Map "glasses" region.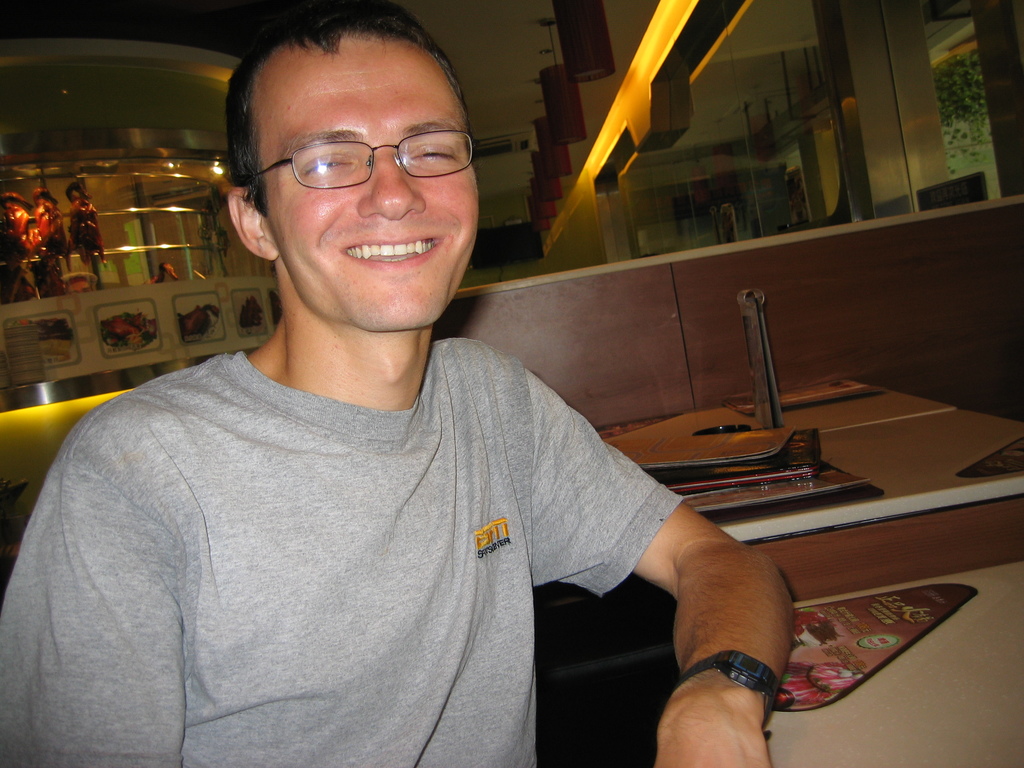
Mapped to crop(243, 114, 468, 192).
